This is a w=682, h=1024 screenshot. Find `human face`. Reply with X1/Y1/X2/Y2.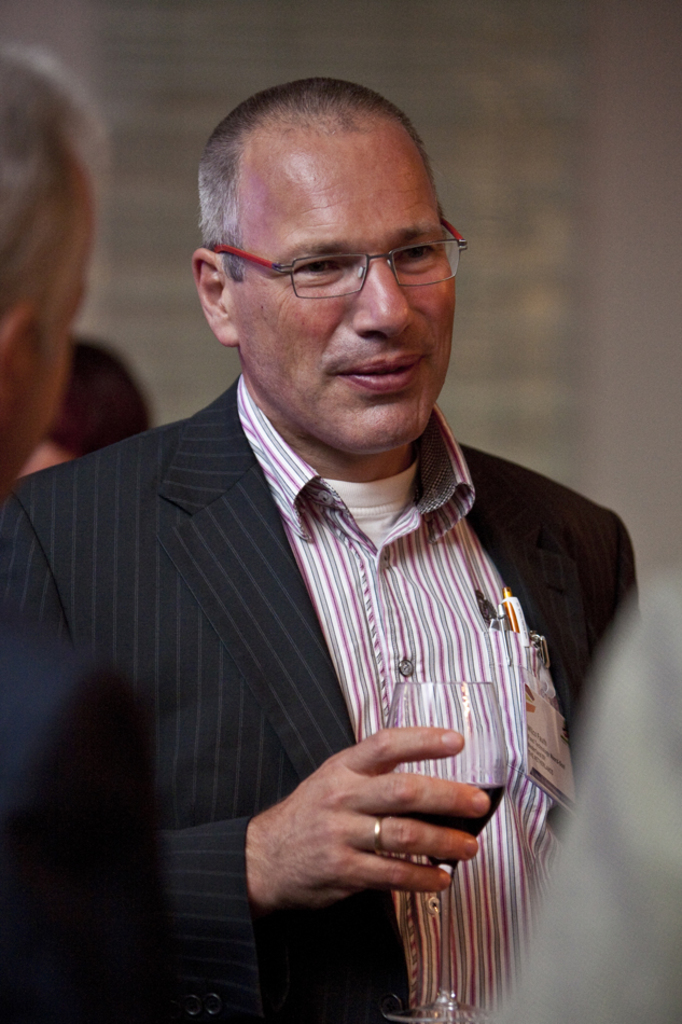
238/151/455/453.
